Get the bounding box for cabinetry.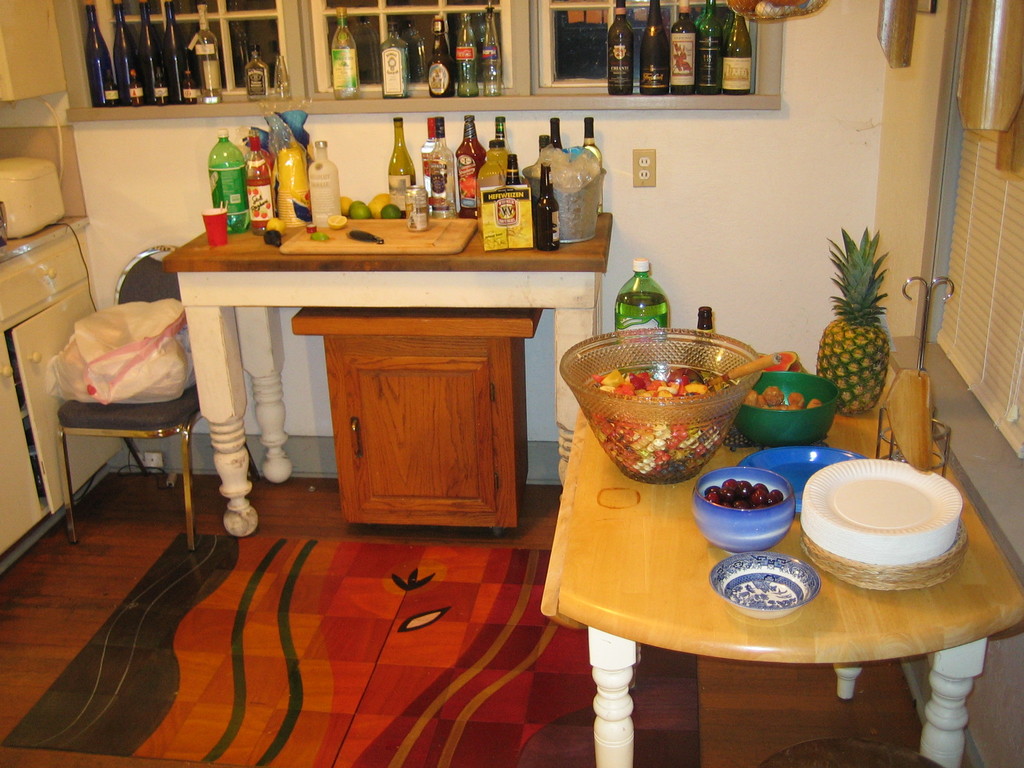
<region>0, 220, 144, 574</region>.
